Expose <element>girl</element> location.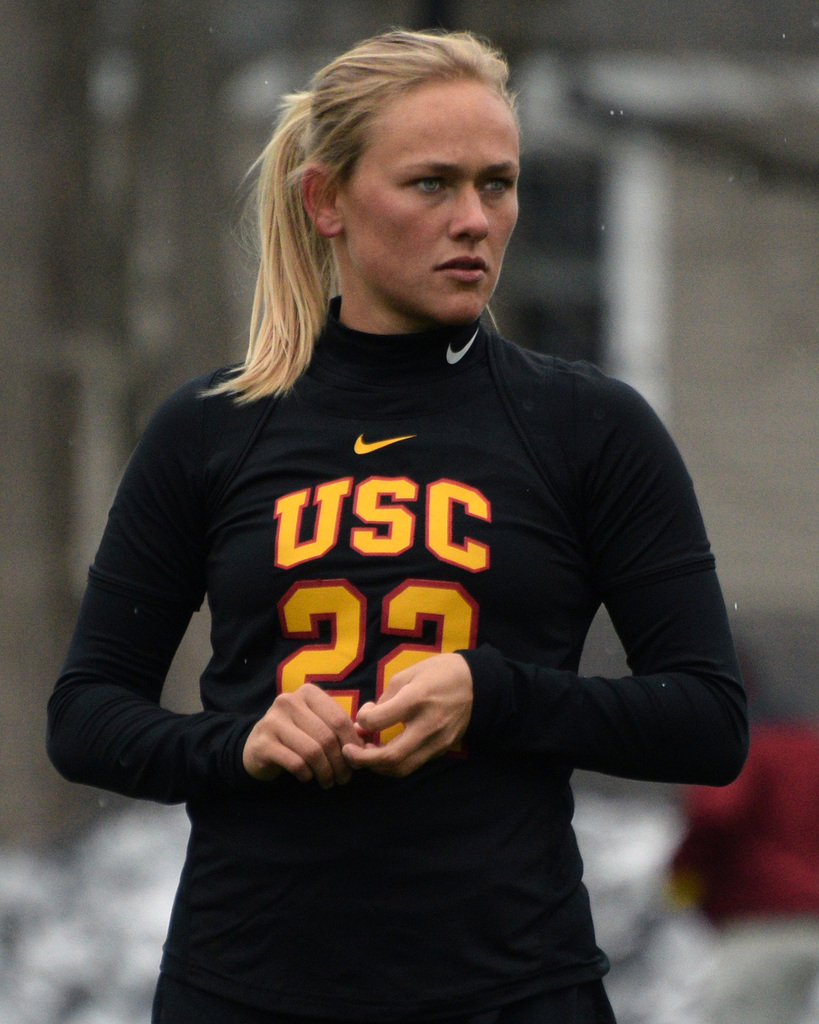
Exposed at (x1=43, y1=17, x2=743, y2=1023).
